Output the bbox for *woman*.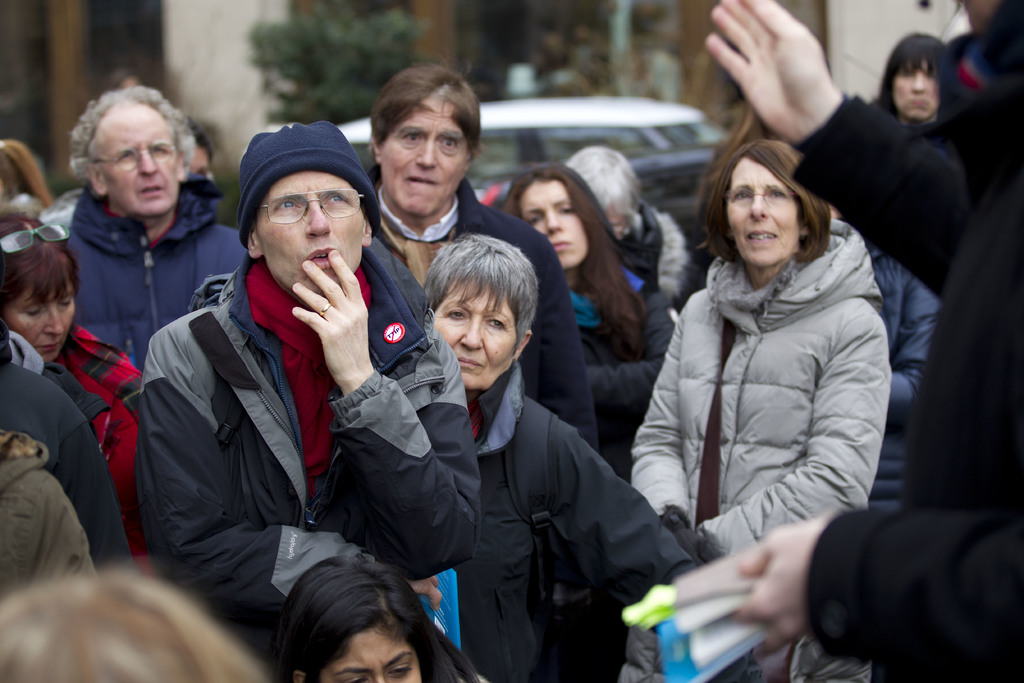
625/140/894/682.
